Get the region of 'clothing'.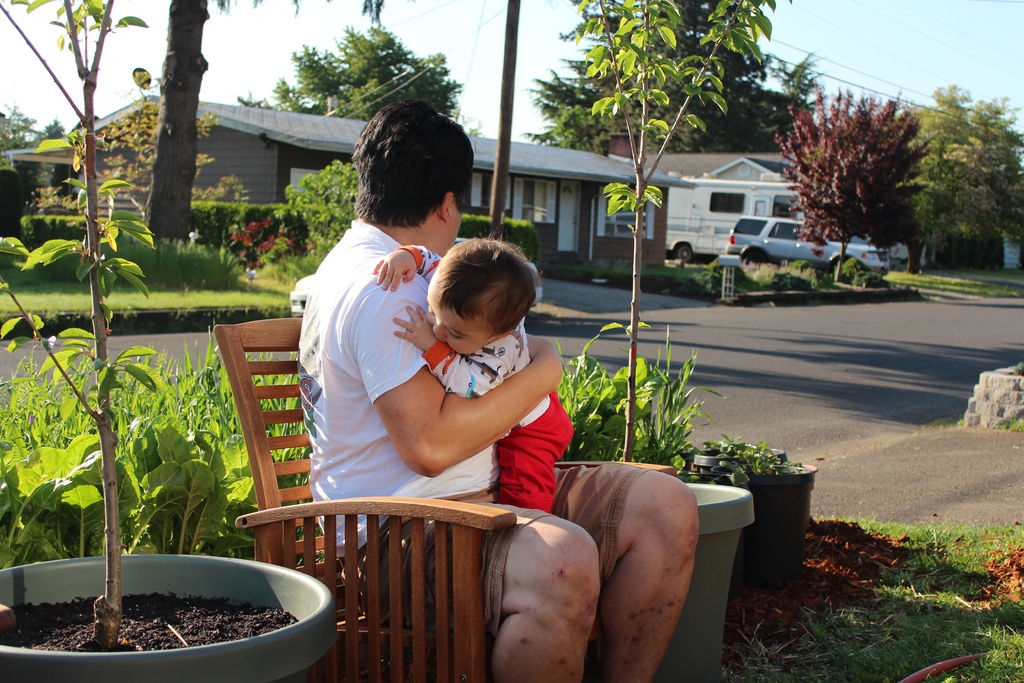
(394, 244, 570, 514).
